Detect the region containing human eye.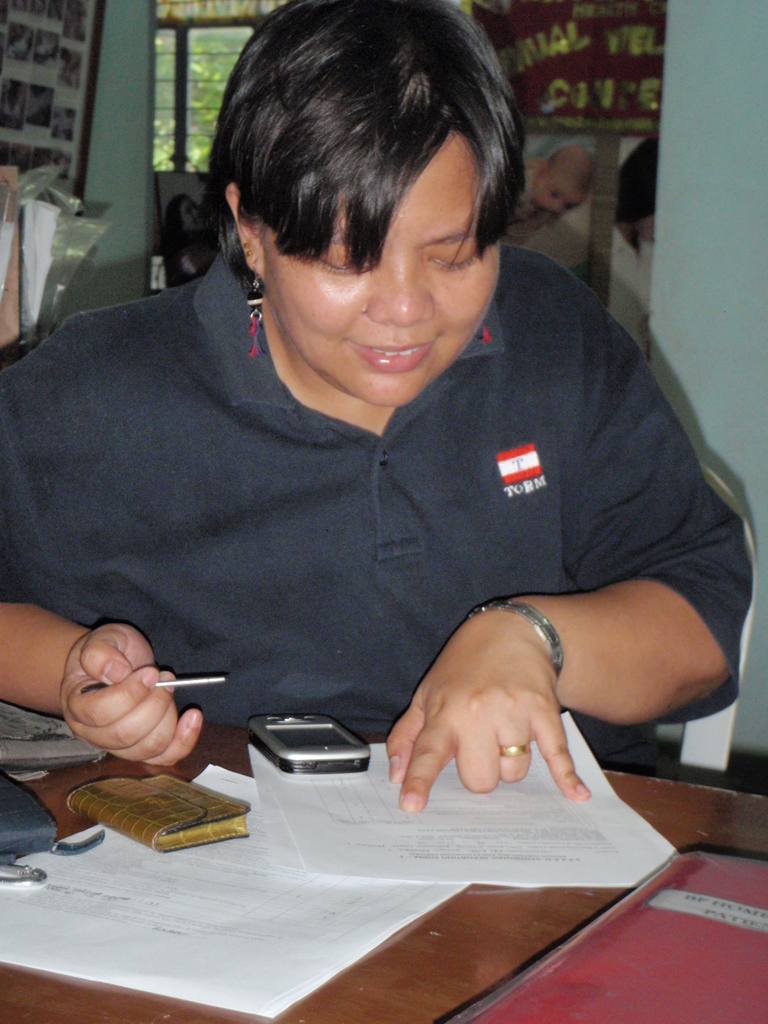
<box>422,241,475,273</box>.
